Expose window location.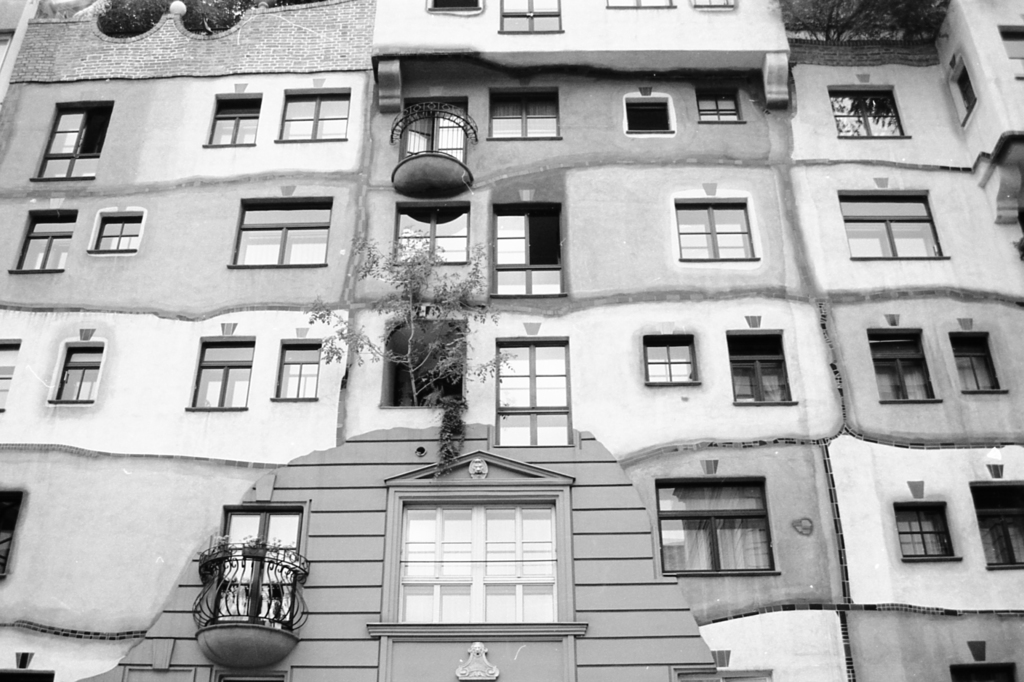
Exposed at box=[376, 475, 576, 644].
